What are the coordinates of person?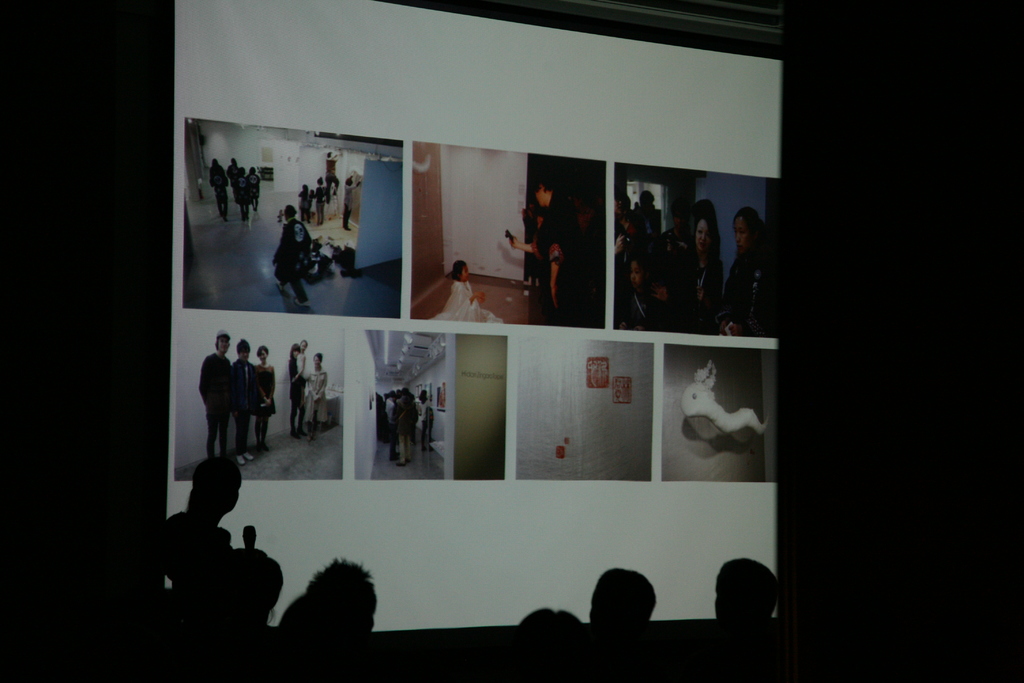
224, 156, 239, 176.
